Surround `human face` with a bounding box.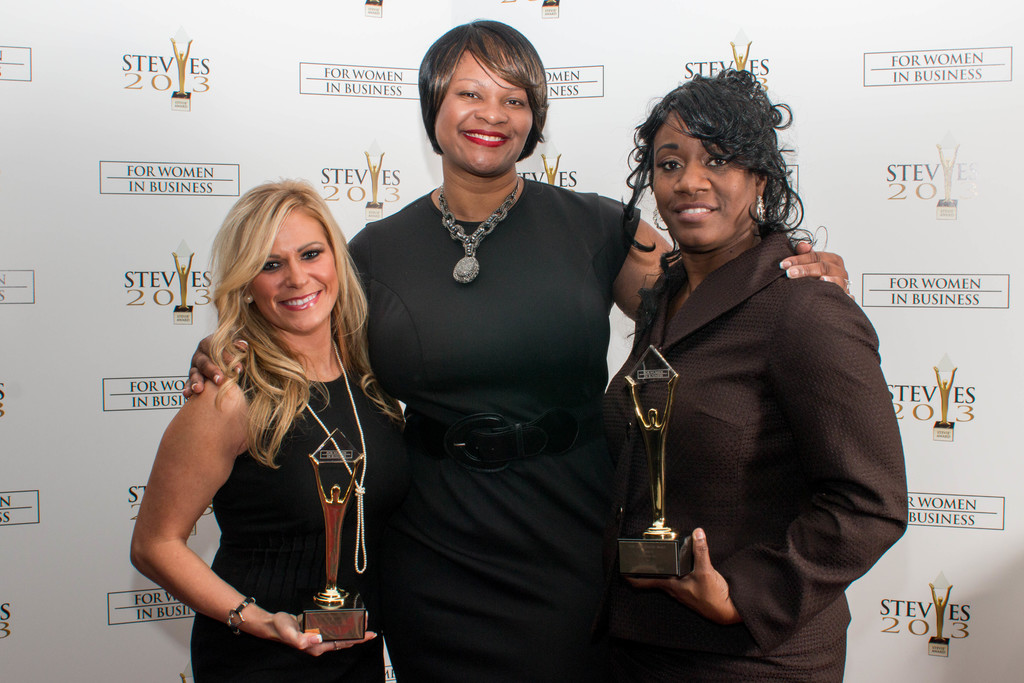
<box>433,54,533,172</box>.
